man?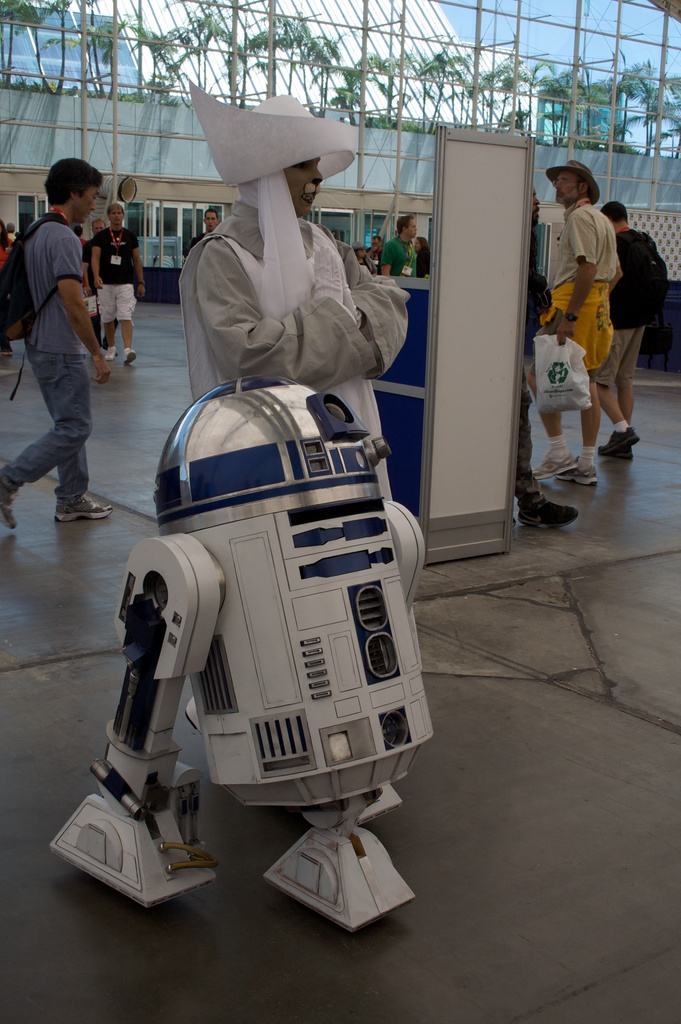
locate(181, 89, 414, 495)
